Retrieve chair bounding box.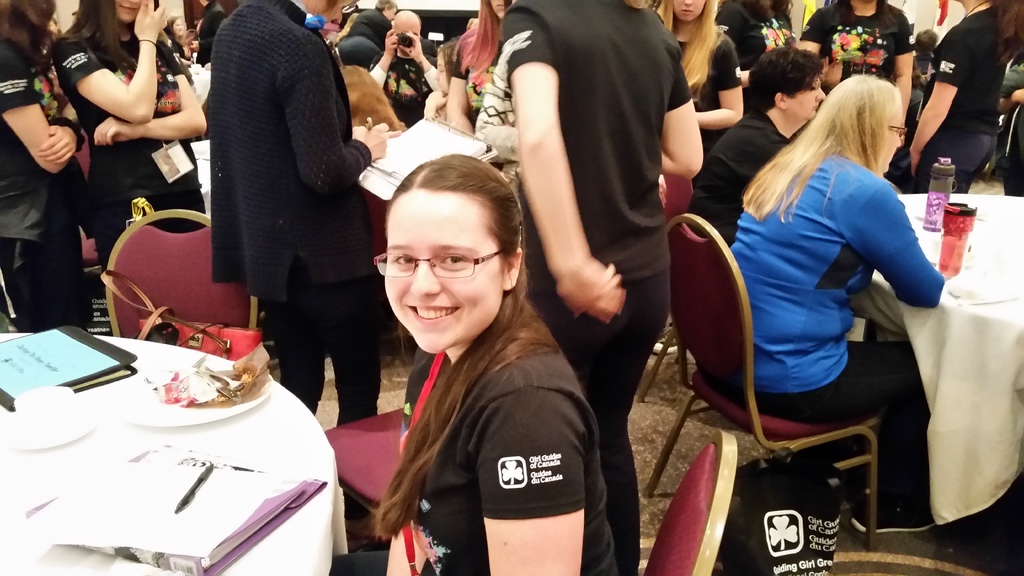
Bounding box: [319, 412, 404, 517].
